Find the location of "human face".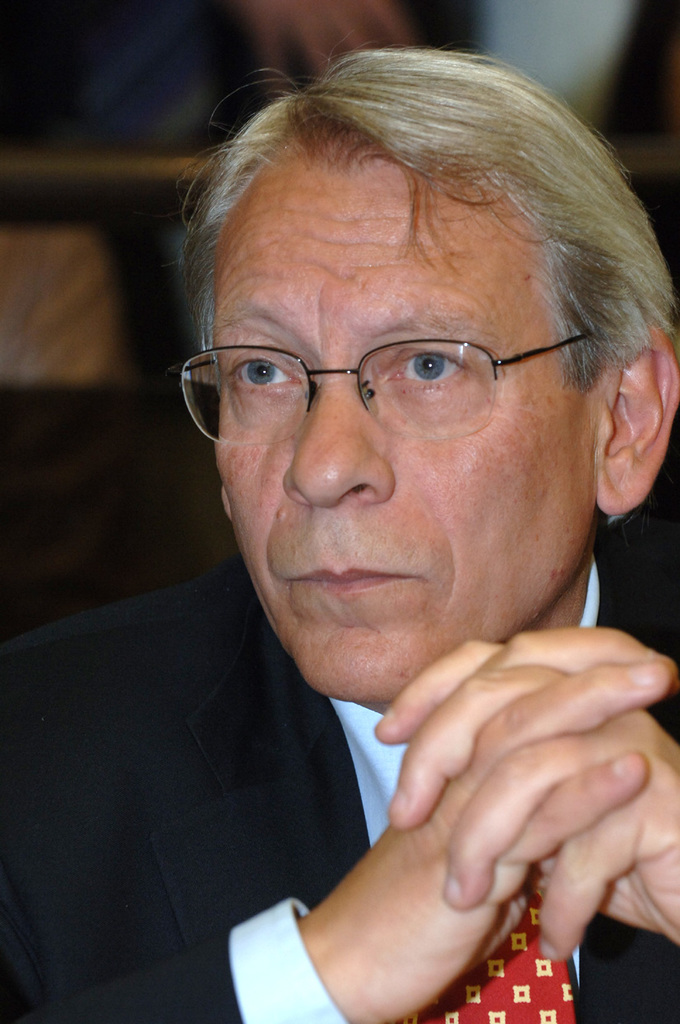
Location: select_region(215, 155, 583, 713).
